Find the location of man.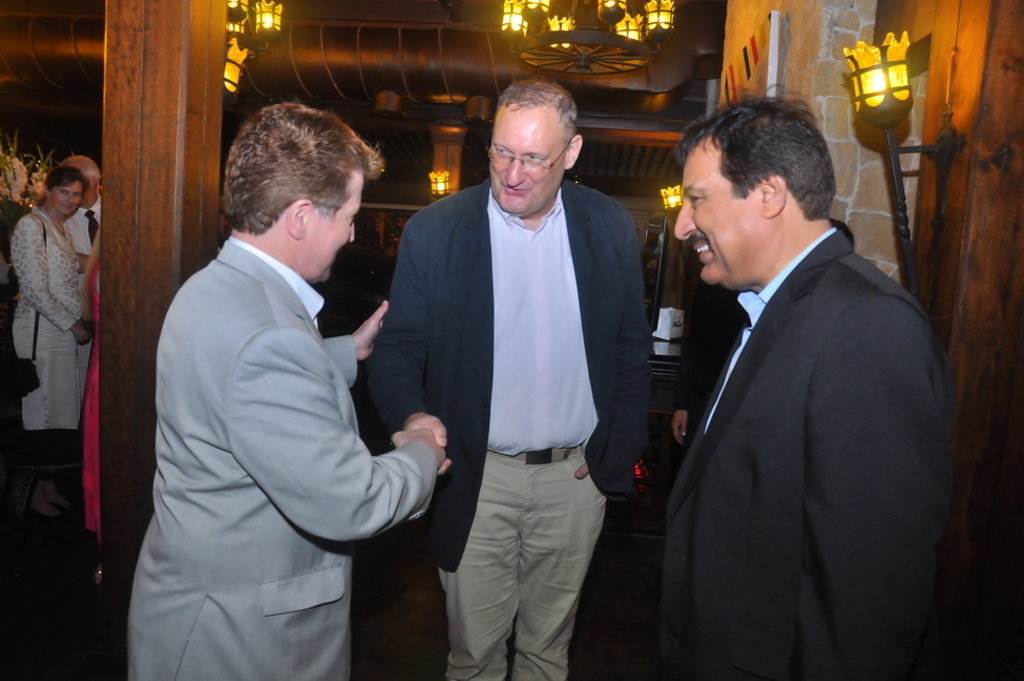
Location: 63/157/106/297.
